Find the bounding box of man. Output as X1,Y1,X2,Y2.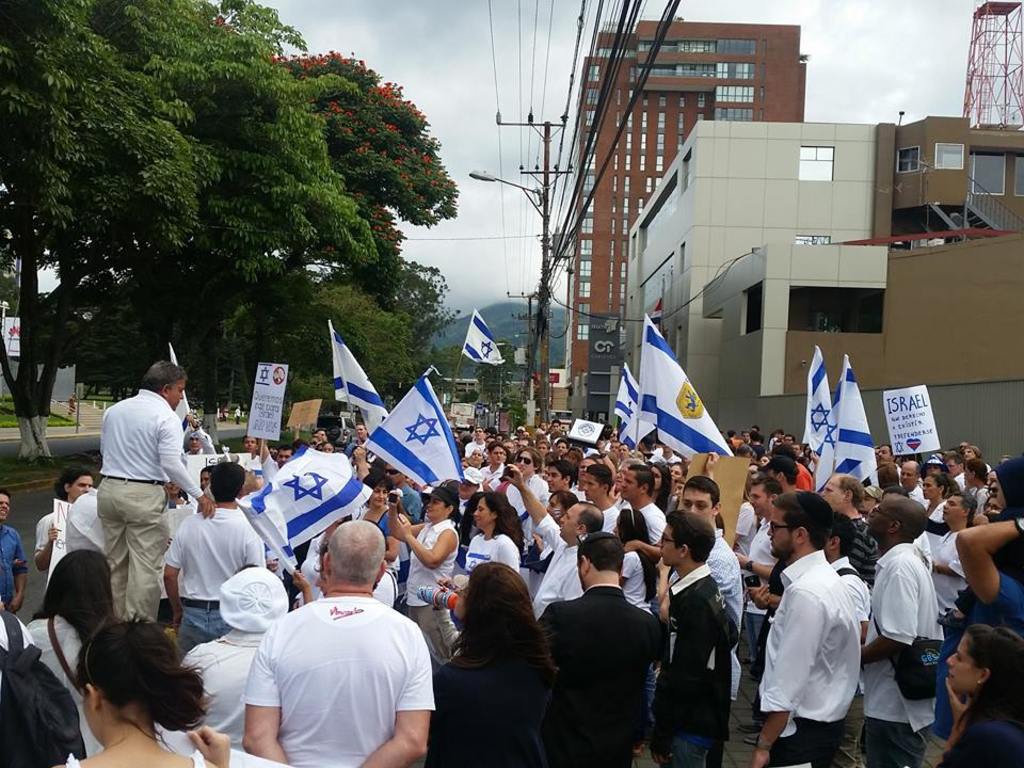
554,439,570,455.
